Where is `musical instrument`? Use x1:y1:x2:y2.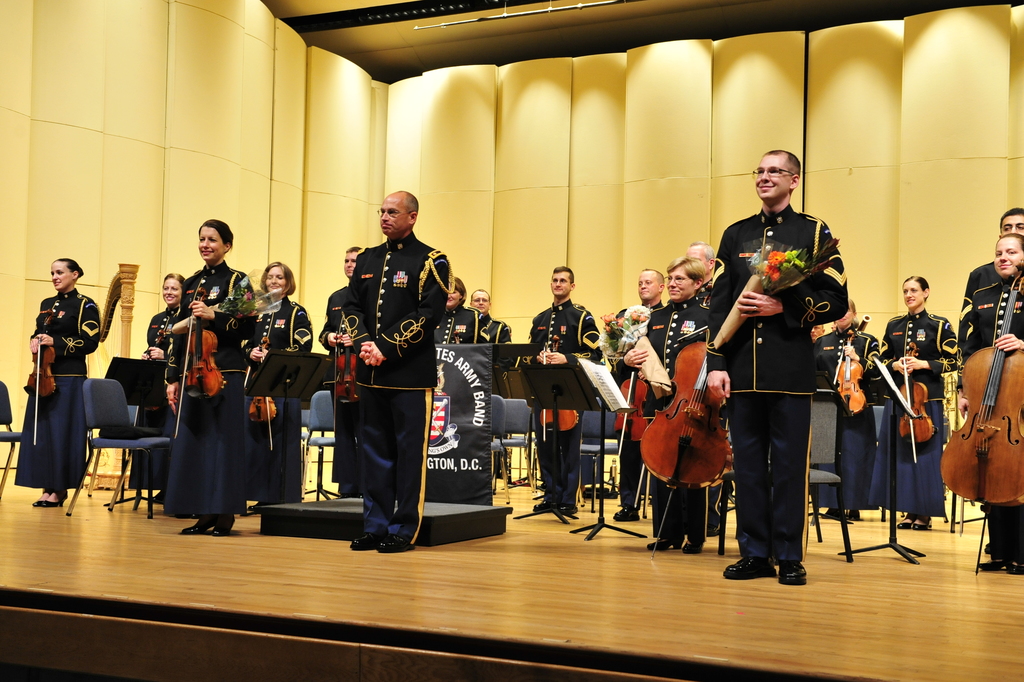
27:308:58:460.
